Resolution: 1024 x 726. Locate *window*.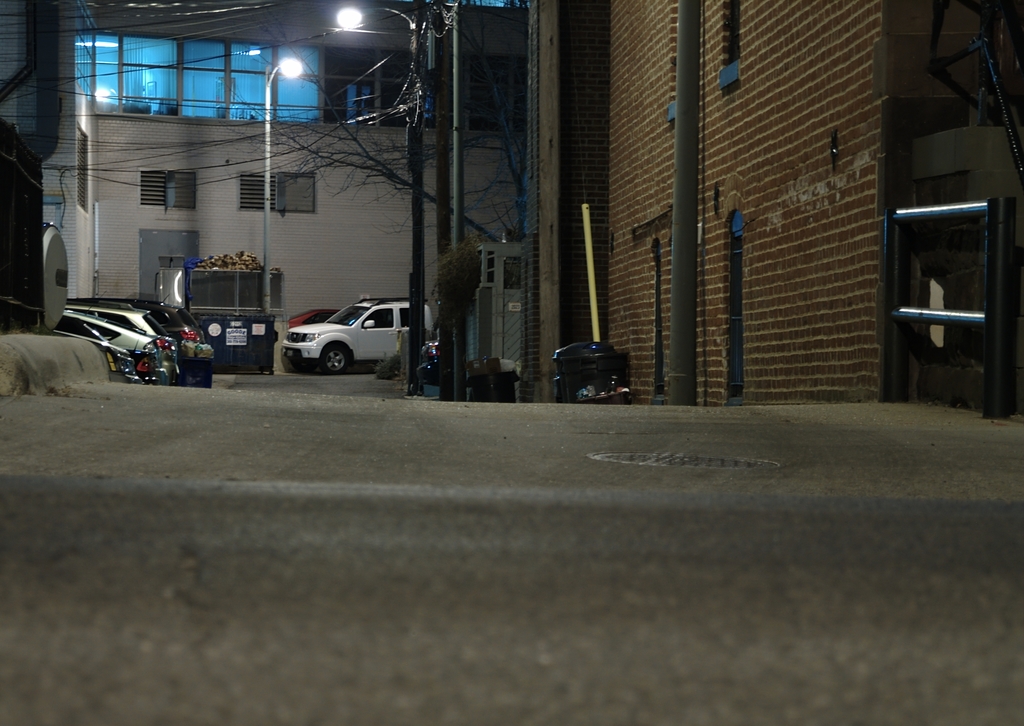
[x1=124, y1=31, x2=182, y2=110].
